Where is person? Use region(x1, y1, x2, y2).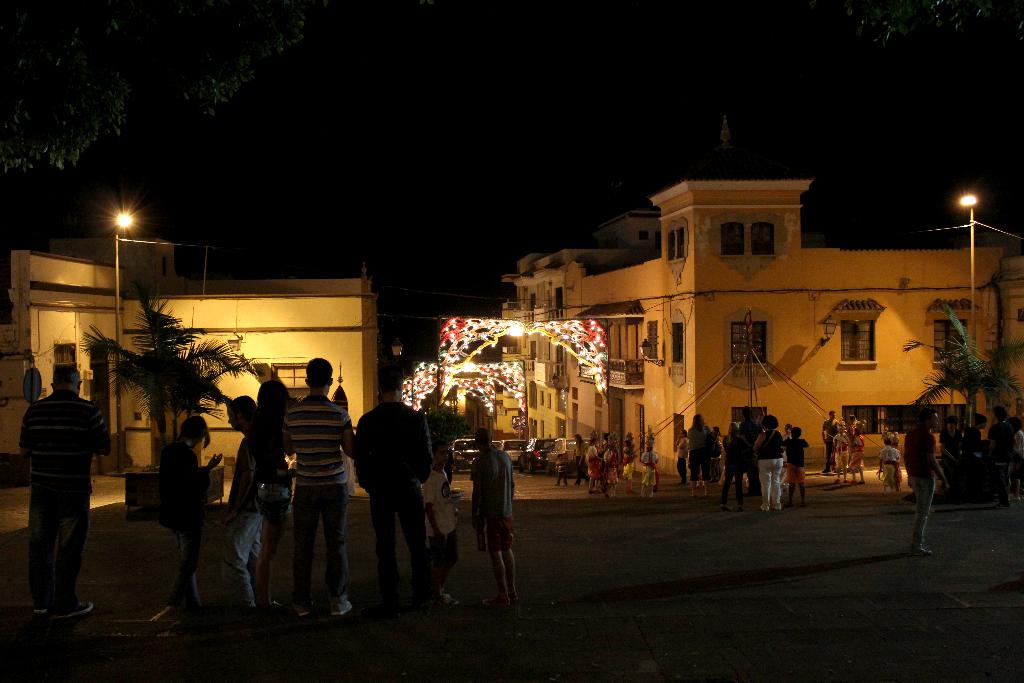
region(423, 440, 461, 609).
